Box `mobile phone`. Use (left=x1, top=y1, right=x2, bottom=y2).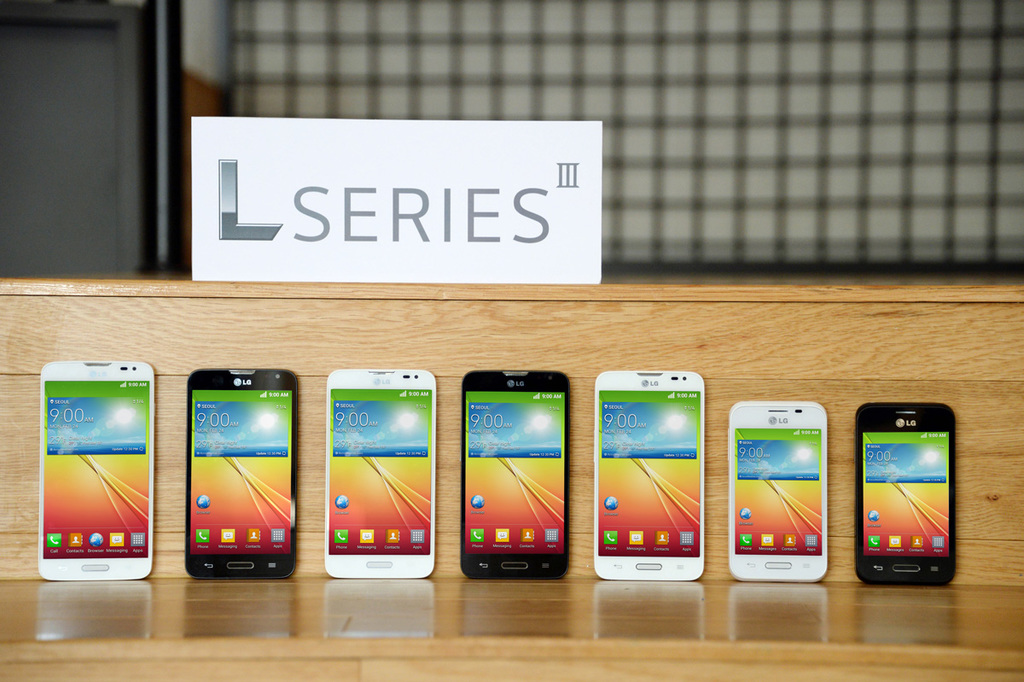
(left=38, top=359, right=153, bottom=580).
